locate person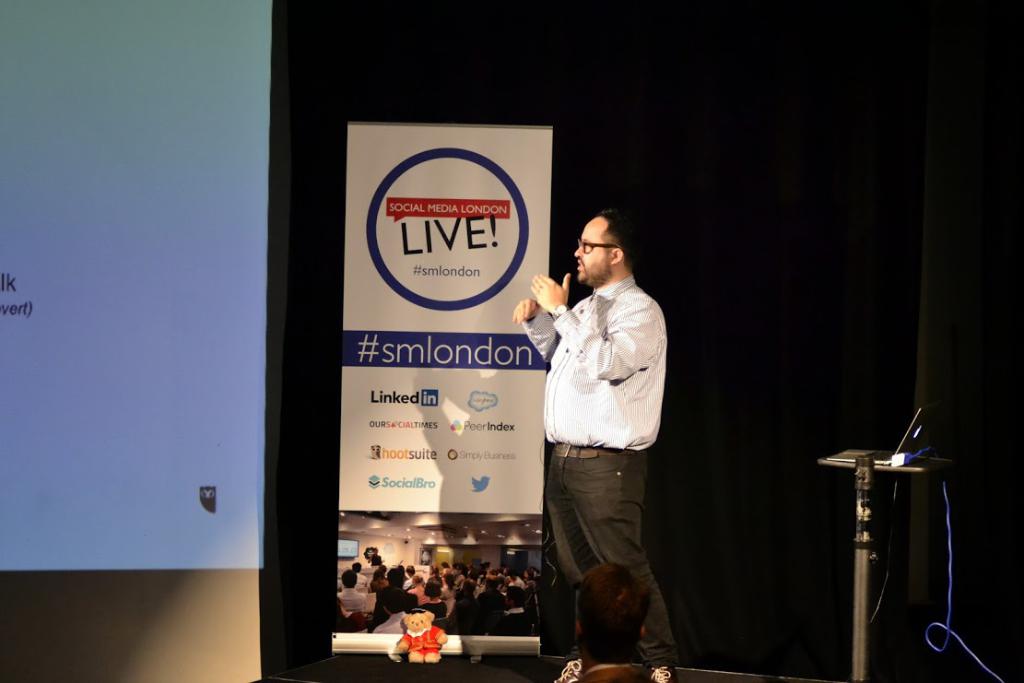
(left=561, top=567, right=656, bottom=682)
